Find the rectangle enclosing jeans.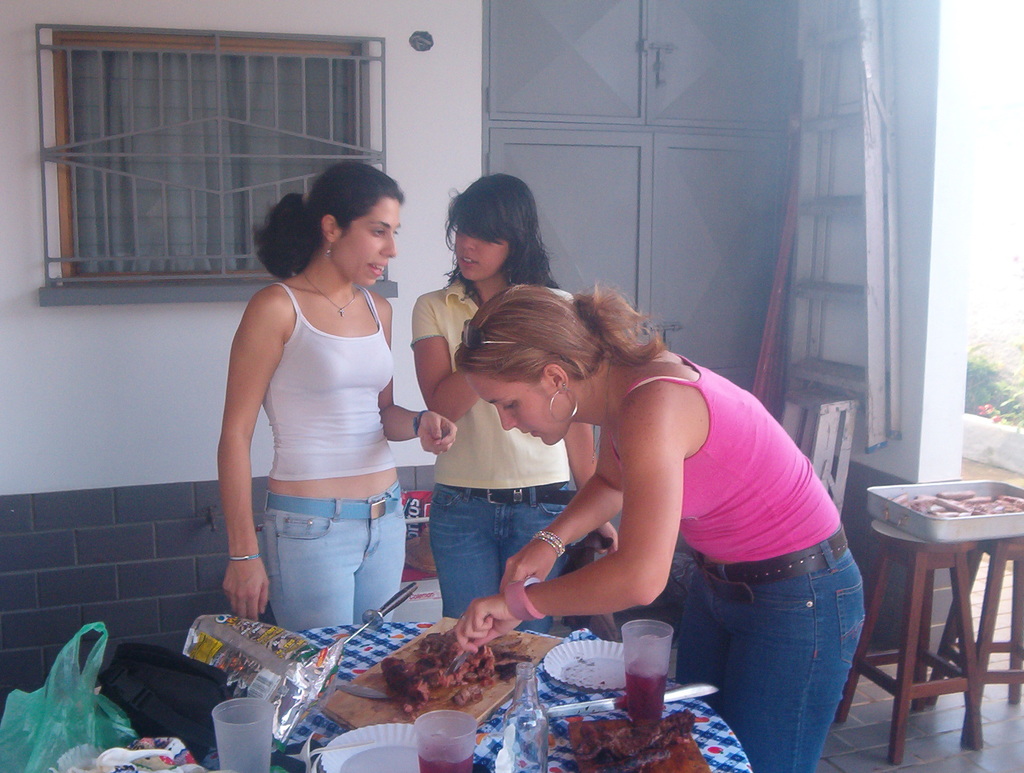
Rect(694, 560, 870, 771).
